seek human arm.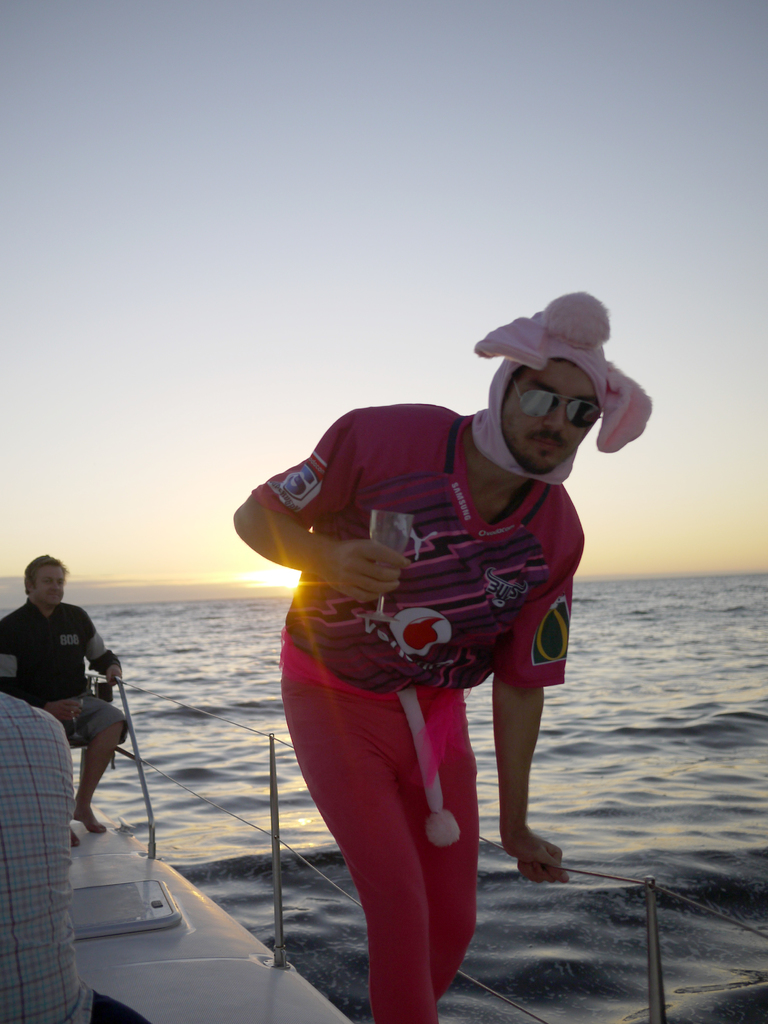
(left=76, top=611, right=124, bottom=688).
